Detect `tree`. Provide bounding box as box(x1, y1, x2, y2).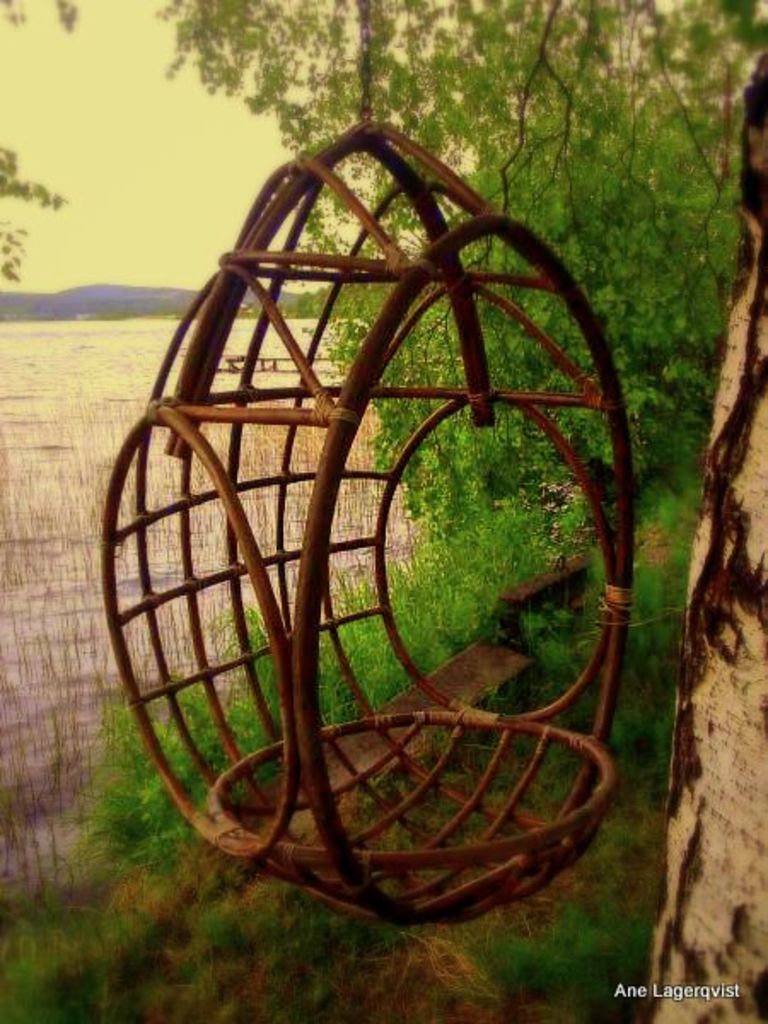
box(152, 0, 766, 1022).
